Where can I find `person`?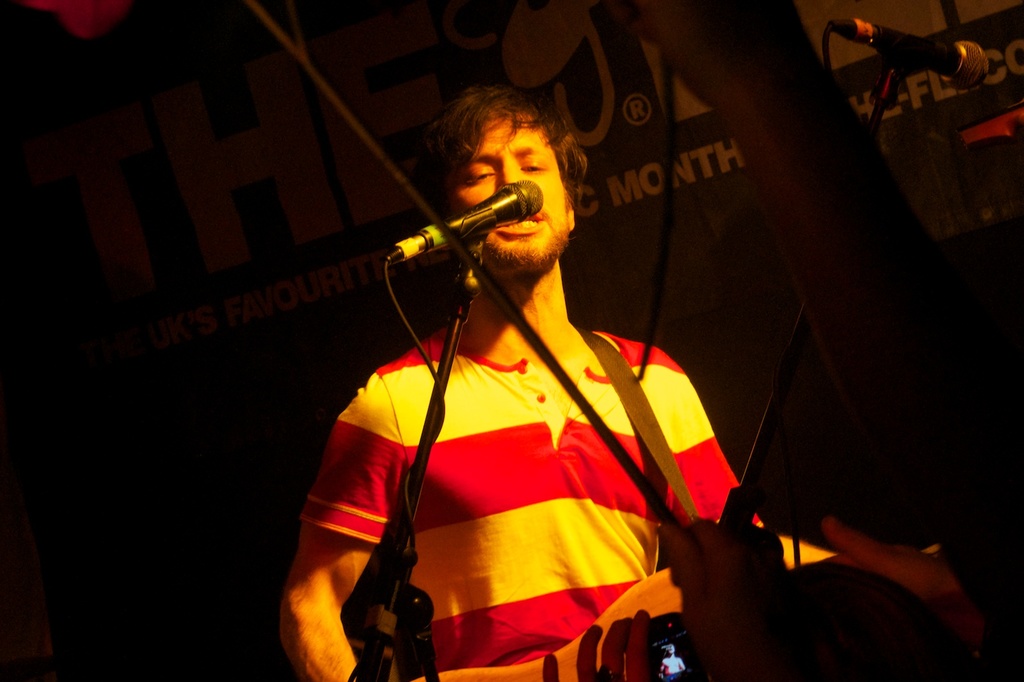
You can find it at {"x1": 277, "y1": 80, "x2": 767, "y2": 681}.
